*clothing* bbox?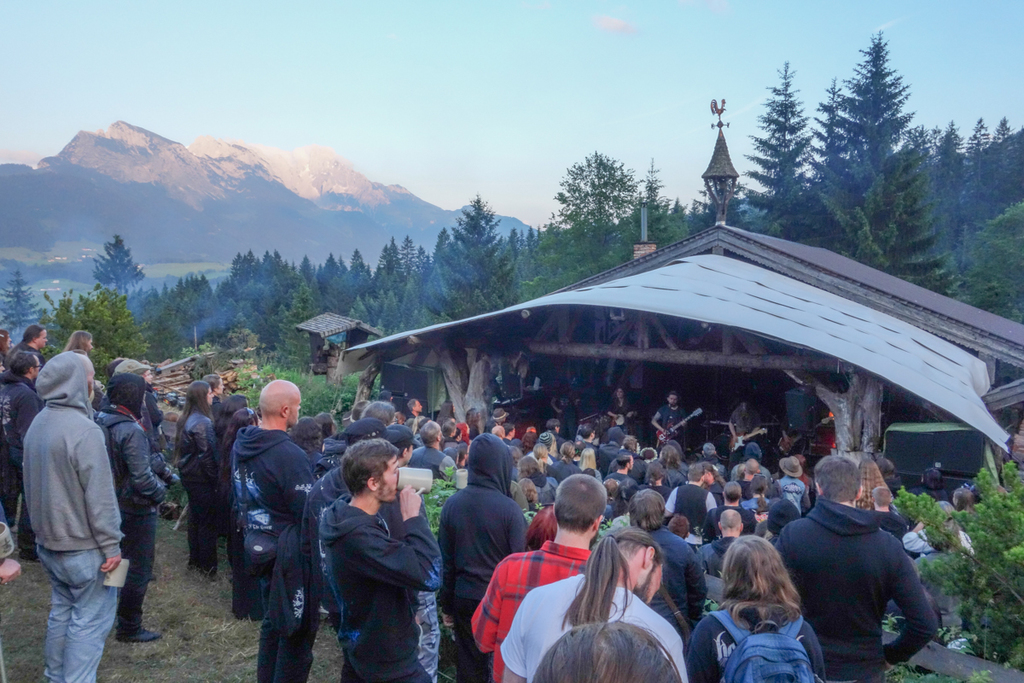
box=[707, 479, 725, 510]
